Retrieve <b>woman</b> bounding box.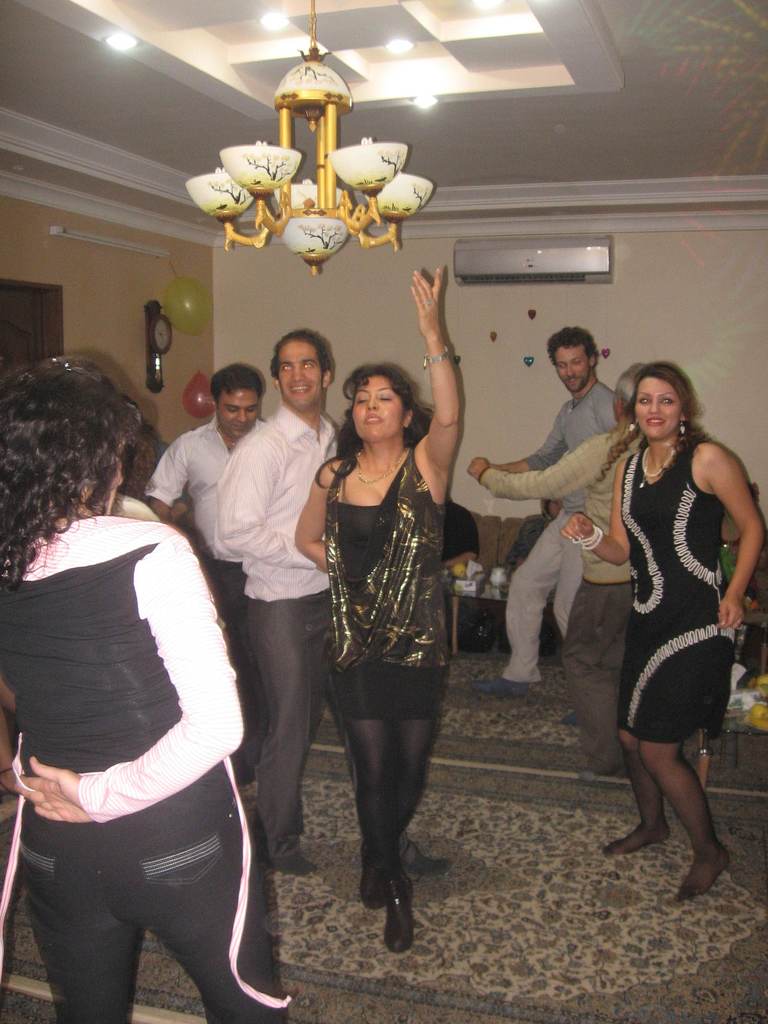
Bounding box: locate(292, 333, 475, 928).
